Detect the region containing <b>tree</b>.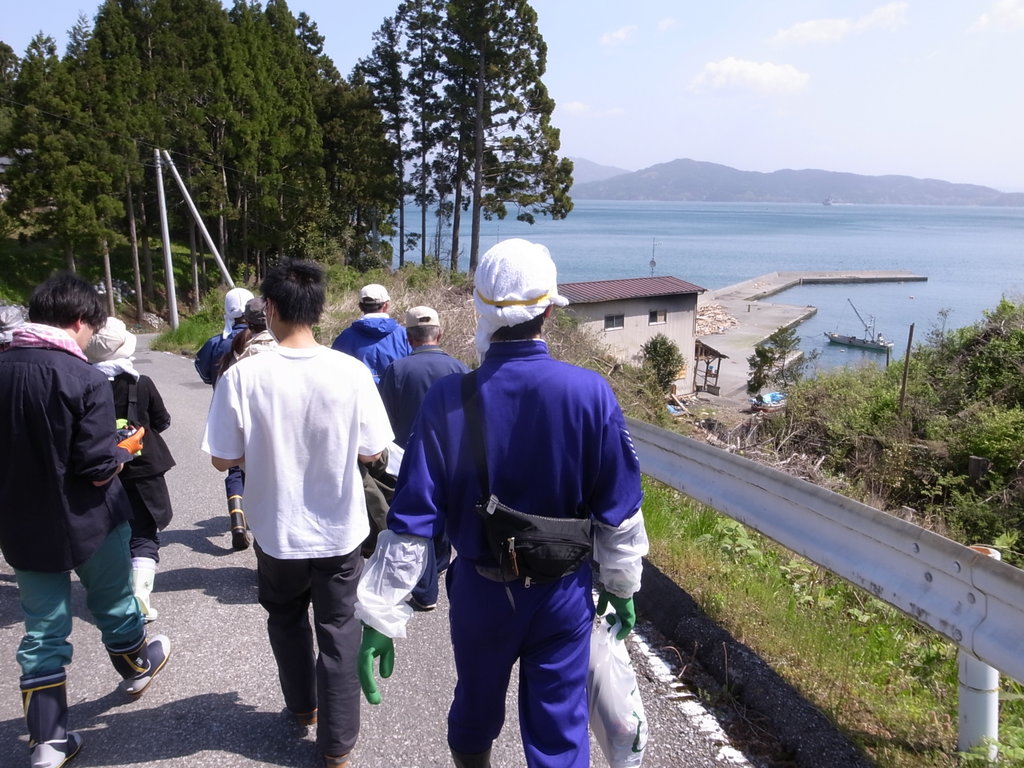
{"x1": 463, "y1": 0, "x2": 576, "y2": 278}.
